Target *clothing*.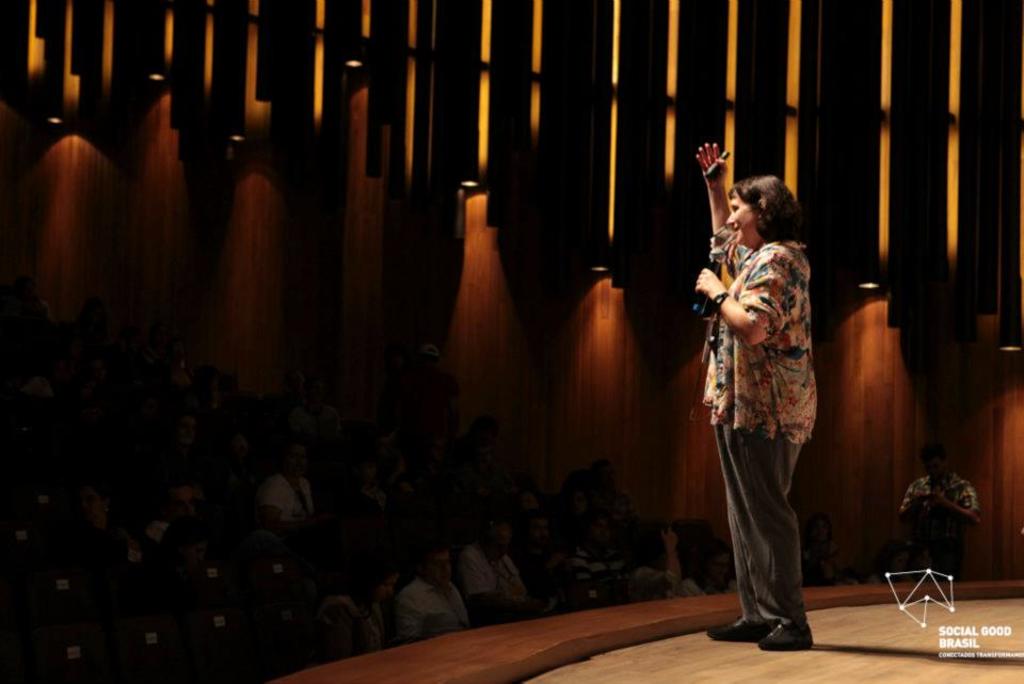
Target region: detection(693, 188, 833, 639).
